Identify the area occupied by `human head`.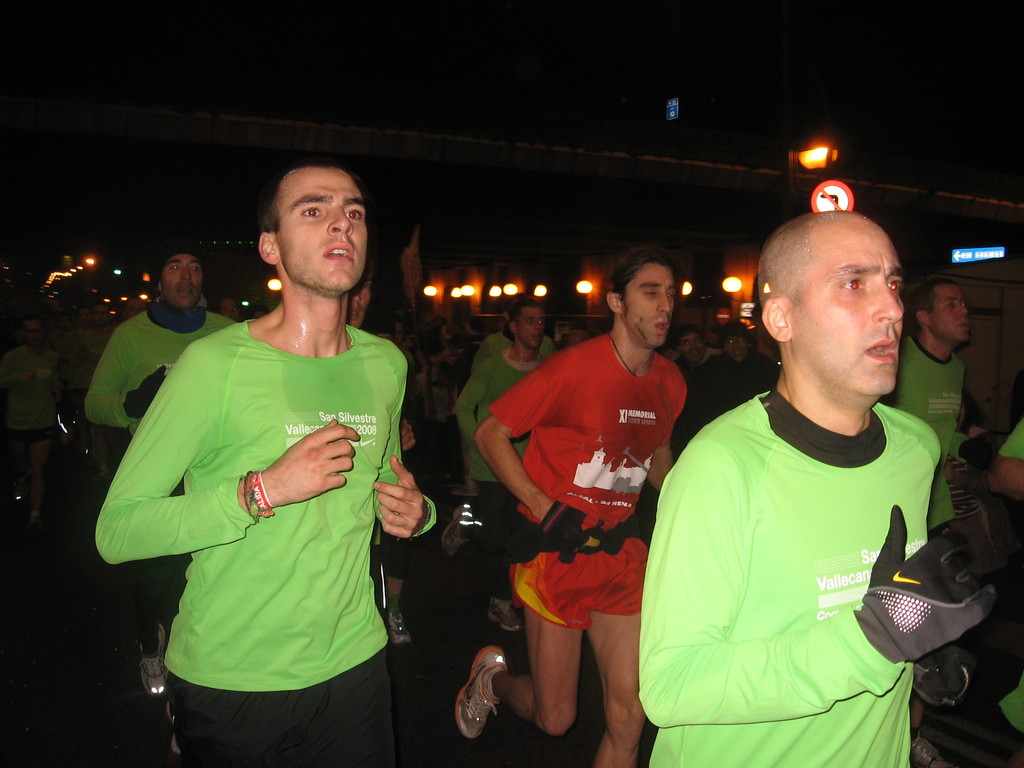
Area: <bbox>212, 300, 240, 322</bbox>.
